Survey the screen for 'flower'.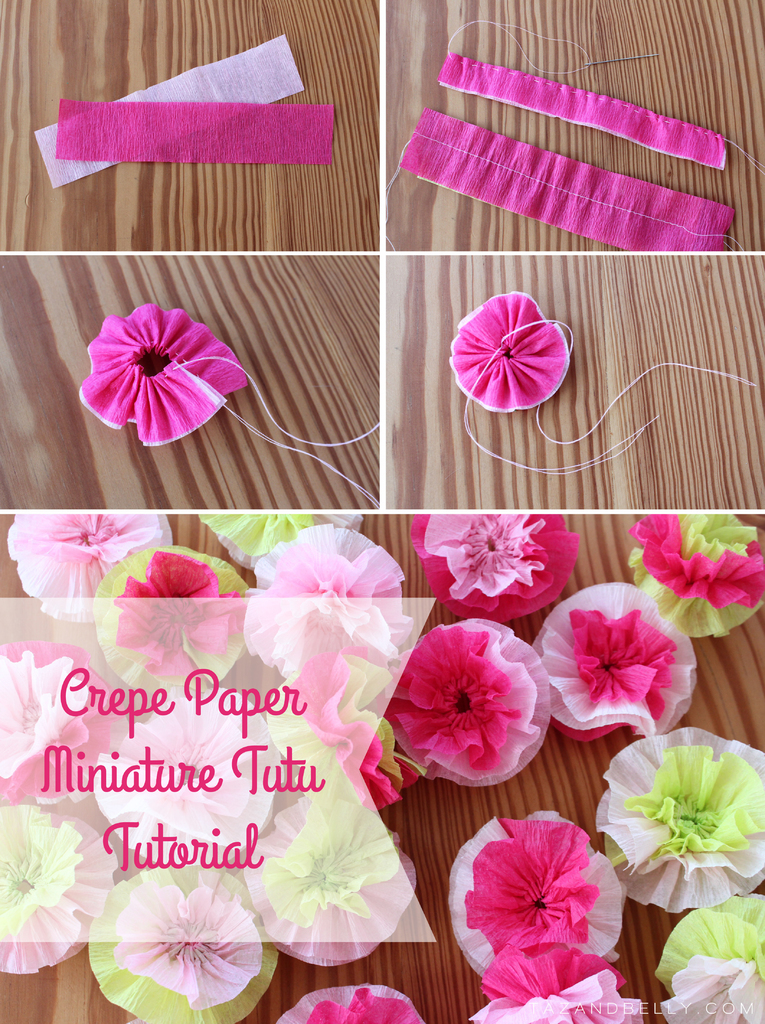
Survey found: [409, 509, 580, 620].
